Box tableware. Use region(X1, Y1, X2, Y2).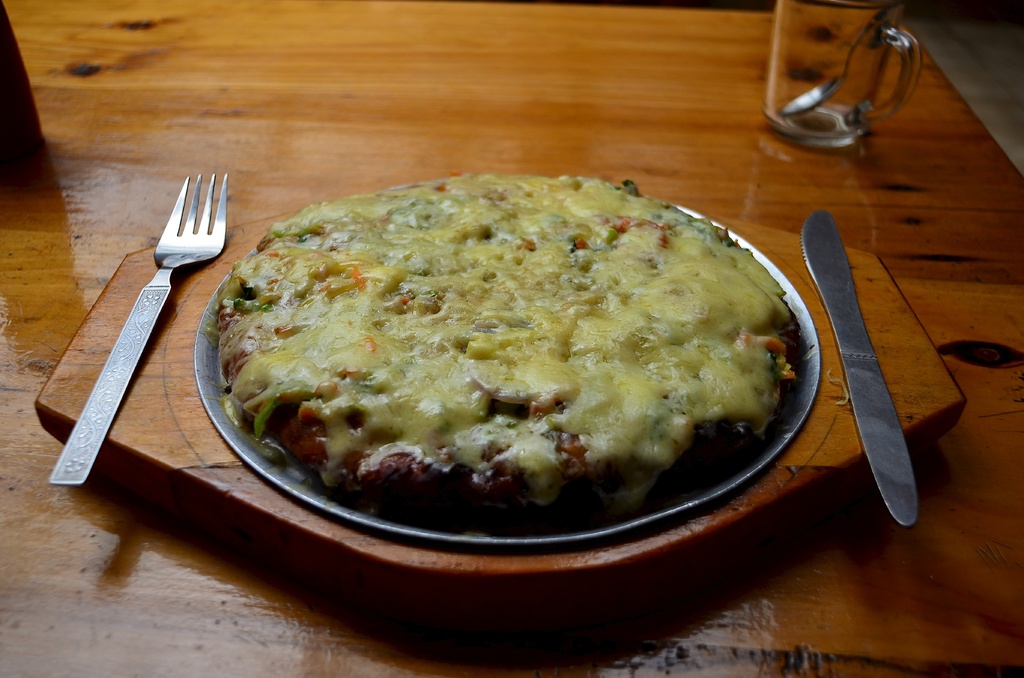
region(45, 169, 232, 487).
